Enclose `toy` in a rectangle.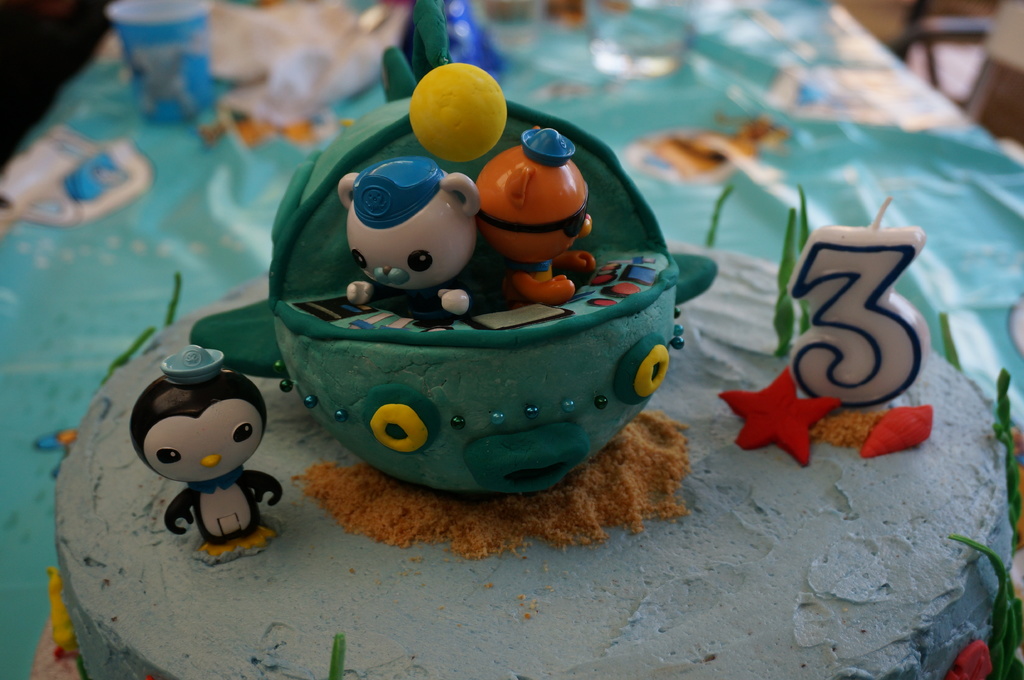
(140, 331, 301, 568).
